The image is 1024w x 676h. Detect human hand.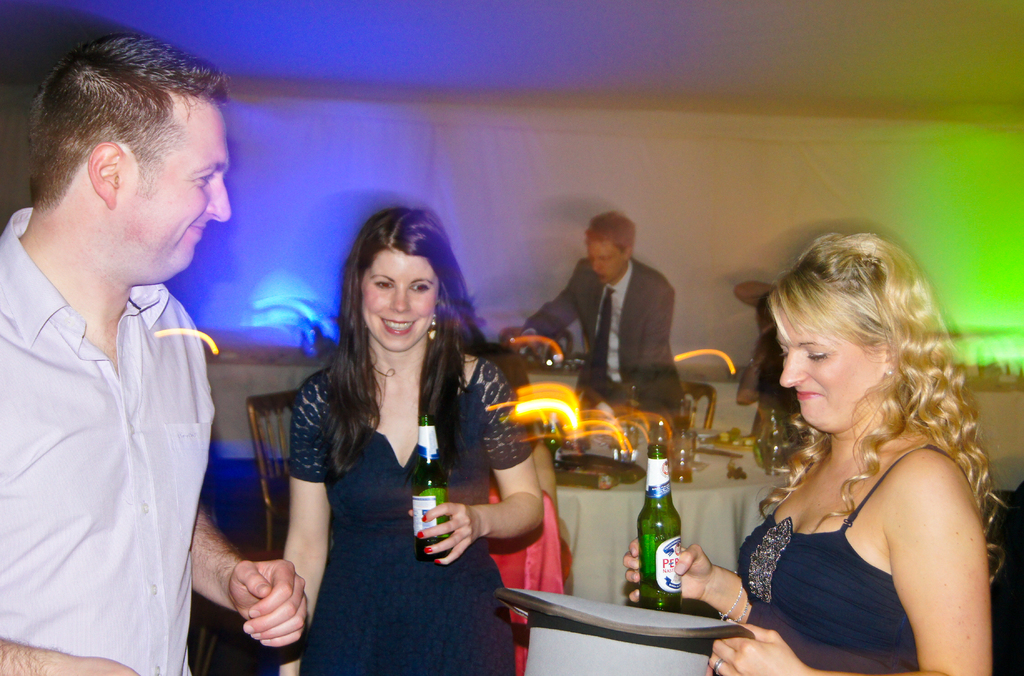
Detection: 498 334 544 357.
